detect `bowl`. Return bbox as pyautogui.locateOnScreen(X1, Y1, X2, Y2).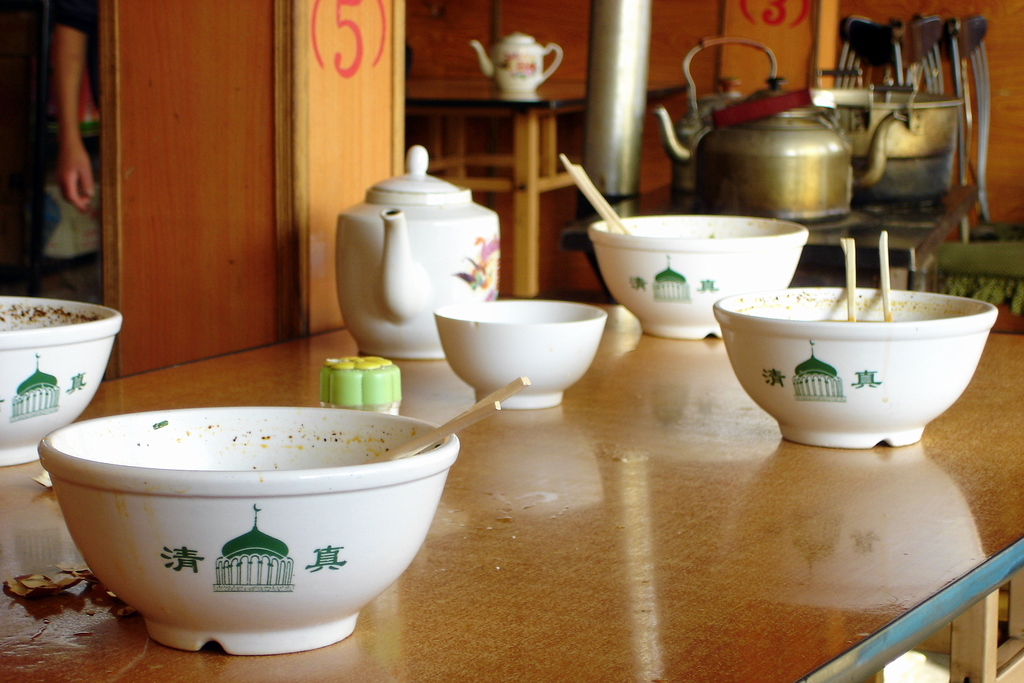
pyautogui.locateOnScreen(0, 295, 123, 464).
